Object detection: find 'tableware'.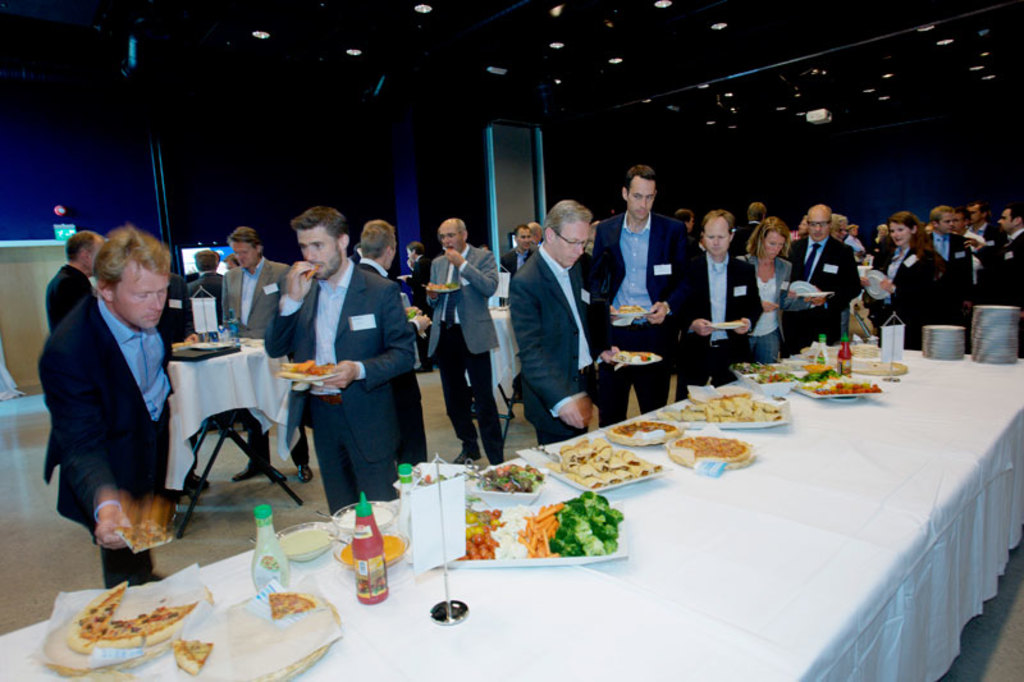
box=[663, 384, 796, 432].
